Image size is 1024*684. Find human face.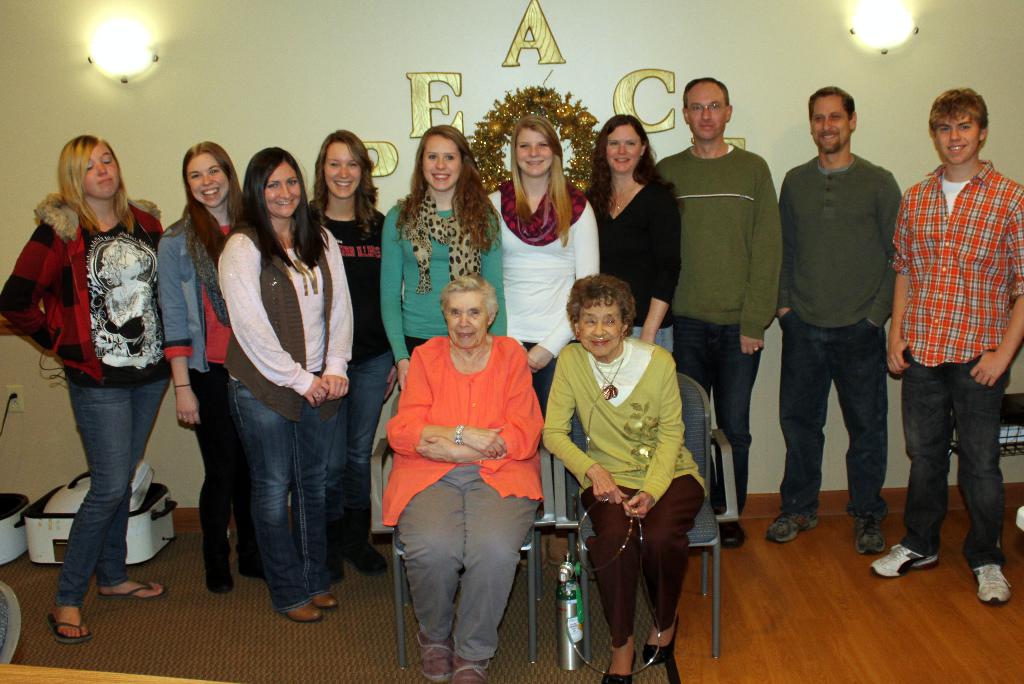
BBox(419, 133, 467, 186).
